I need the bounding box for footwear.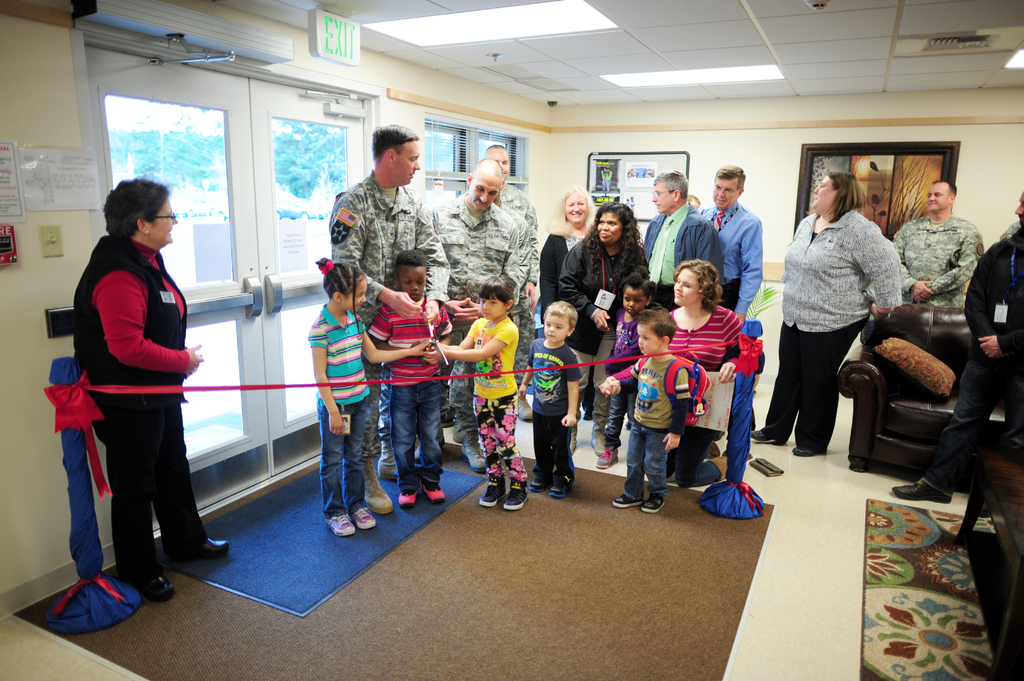
Here it is: <bbox>175, 533, 228, 554</bbox>.
